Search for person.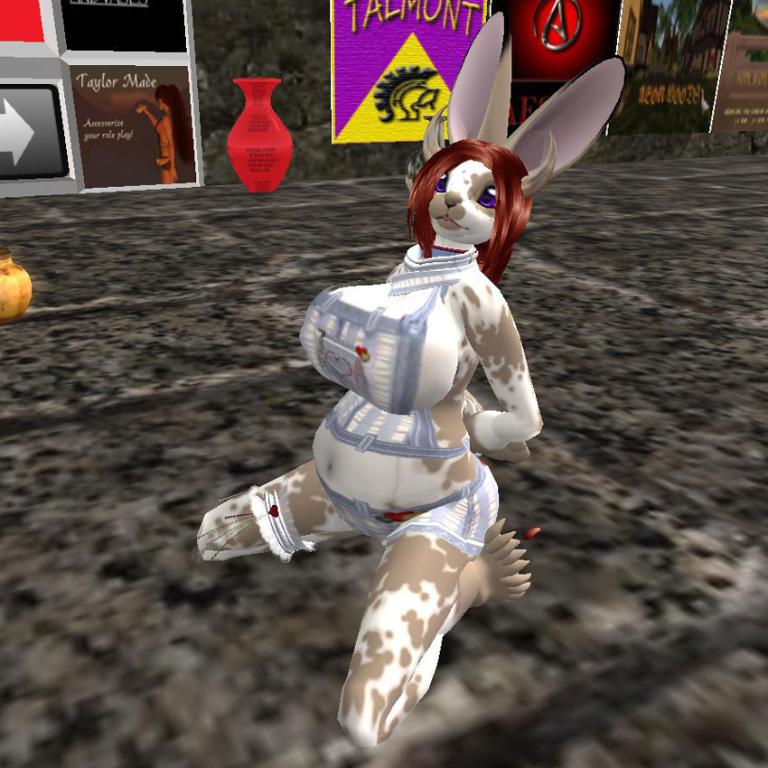
Found at crop(198, 131, 528, 749).
